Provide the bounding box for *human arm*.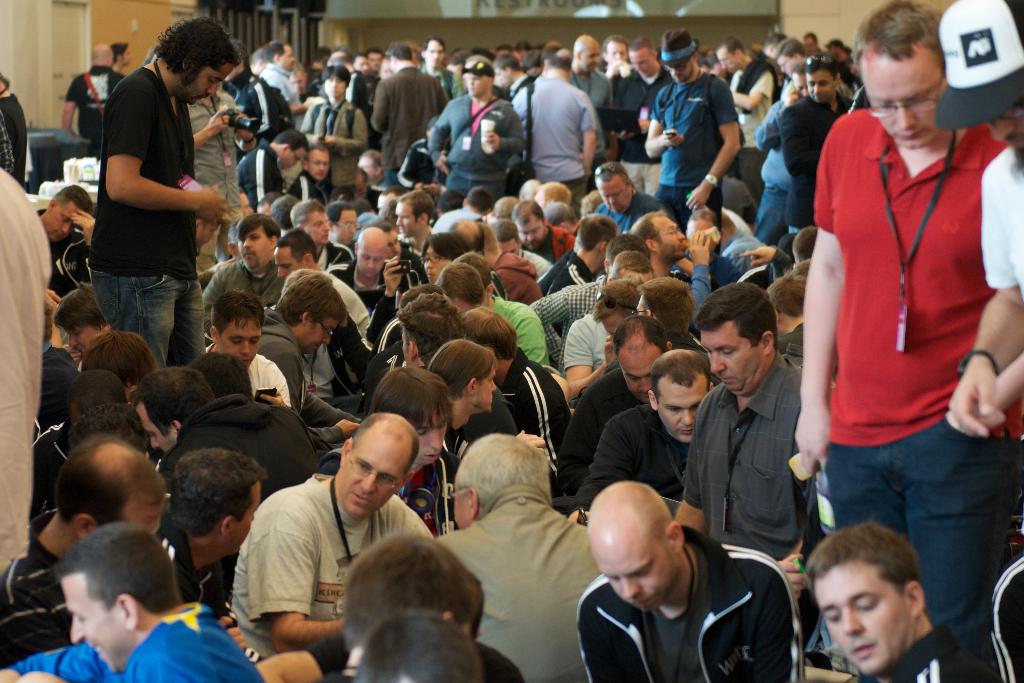
l=564, t=316, r=618, b=403.
